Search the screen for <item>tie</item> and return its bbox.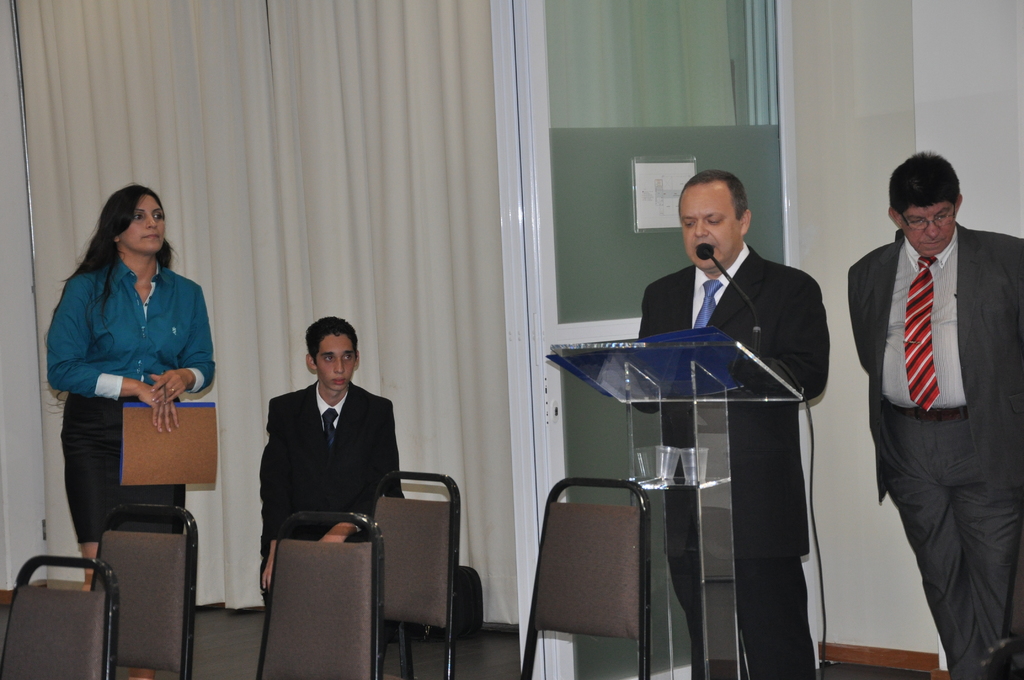
Found: [906,255,940,409].
